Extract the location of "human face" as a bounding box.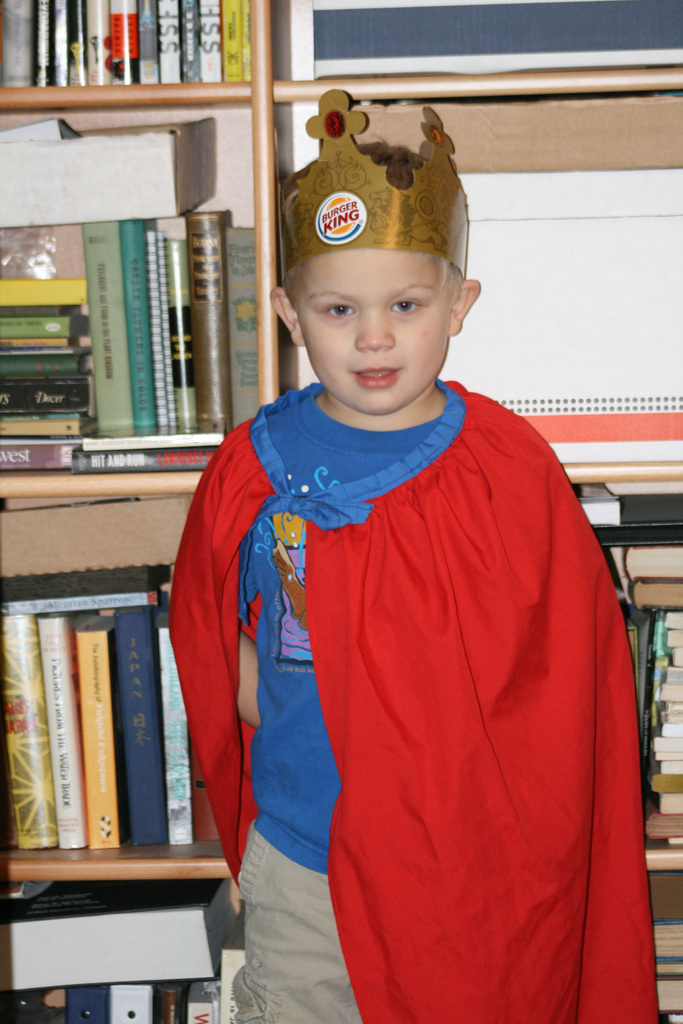
294 243 450 412.
